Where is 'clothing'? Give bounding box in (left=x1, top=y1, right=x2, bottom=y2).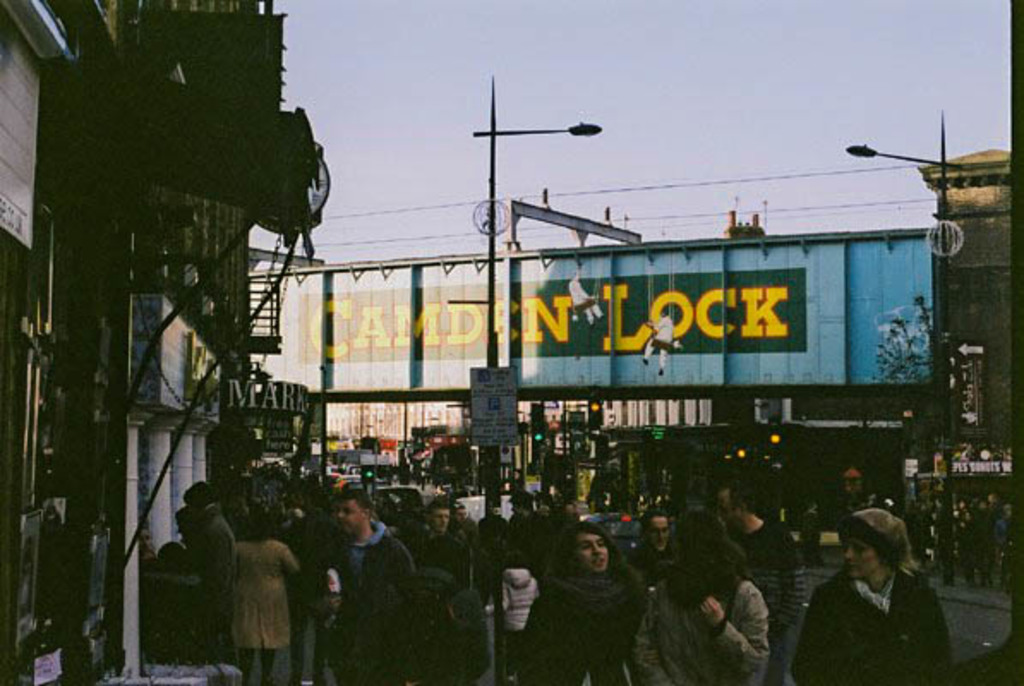
(left=642, top=564, right=770, bottom=684).
